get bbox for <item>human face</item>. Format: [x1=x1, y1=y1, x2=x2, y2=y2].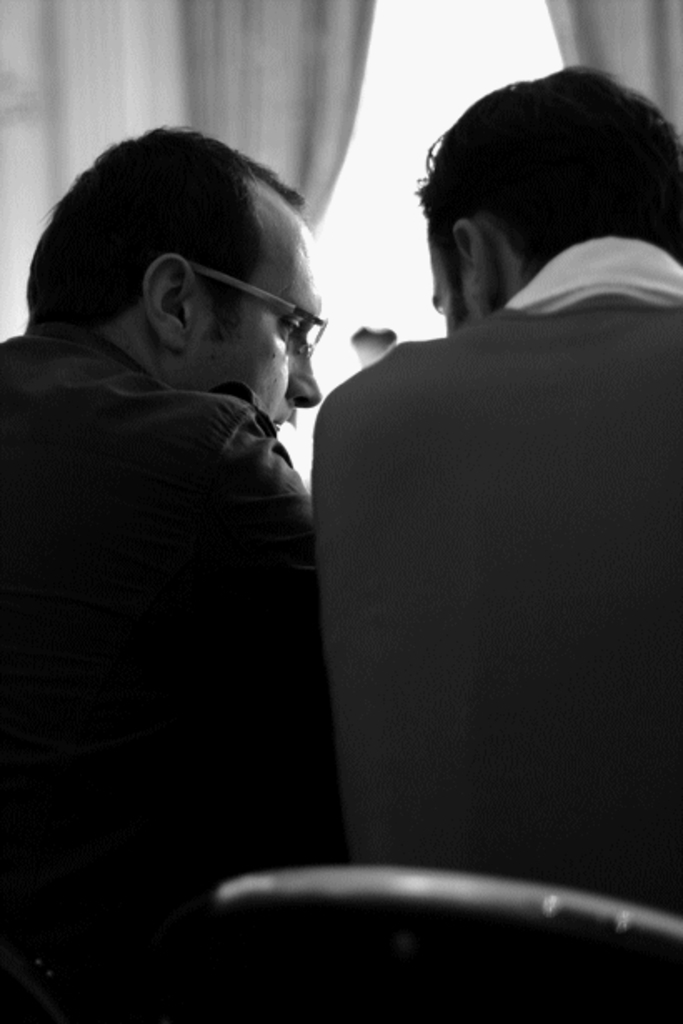
[x1=193, y1=205, x2=323, y2=430].
